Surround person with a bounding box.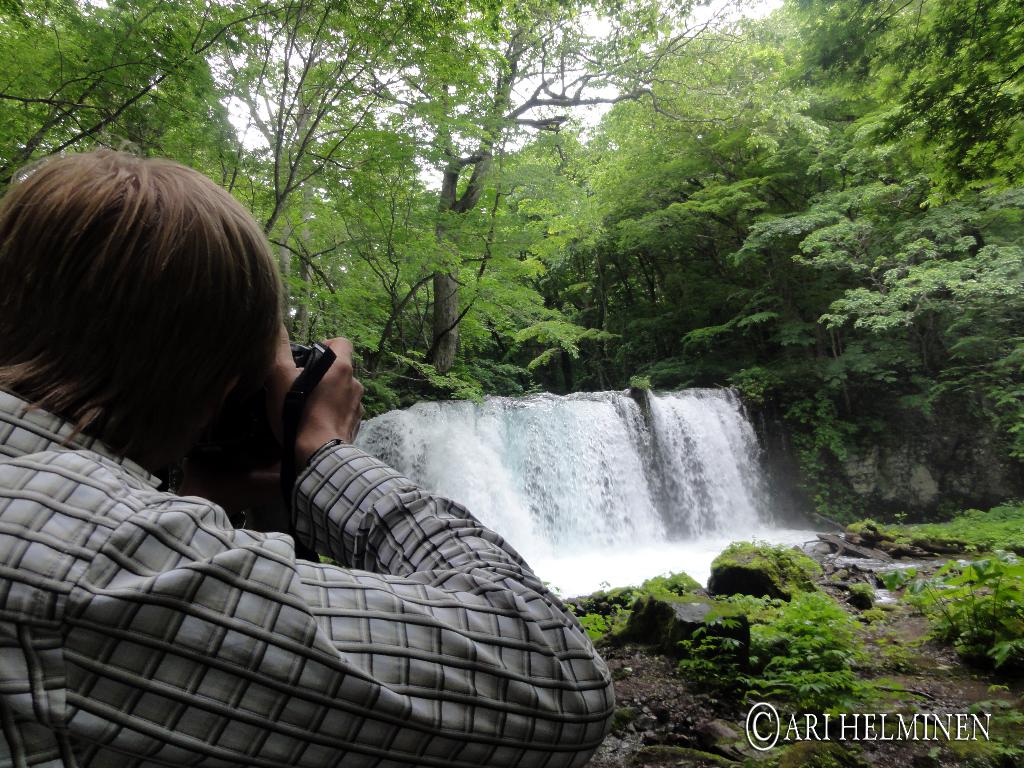
left=46, top=168, right=611, bottom=724.
